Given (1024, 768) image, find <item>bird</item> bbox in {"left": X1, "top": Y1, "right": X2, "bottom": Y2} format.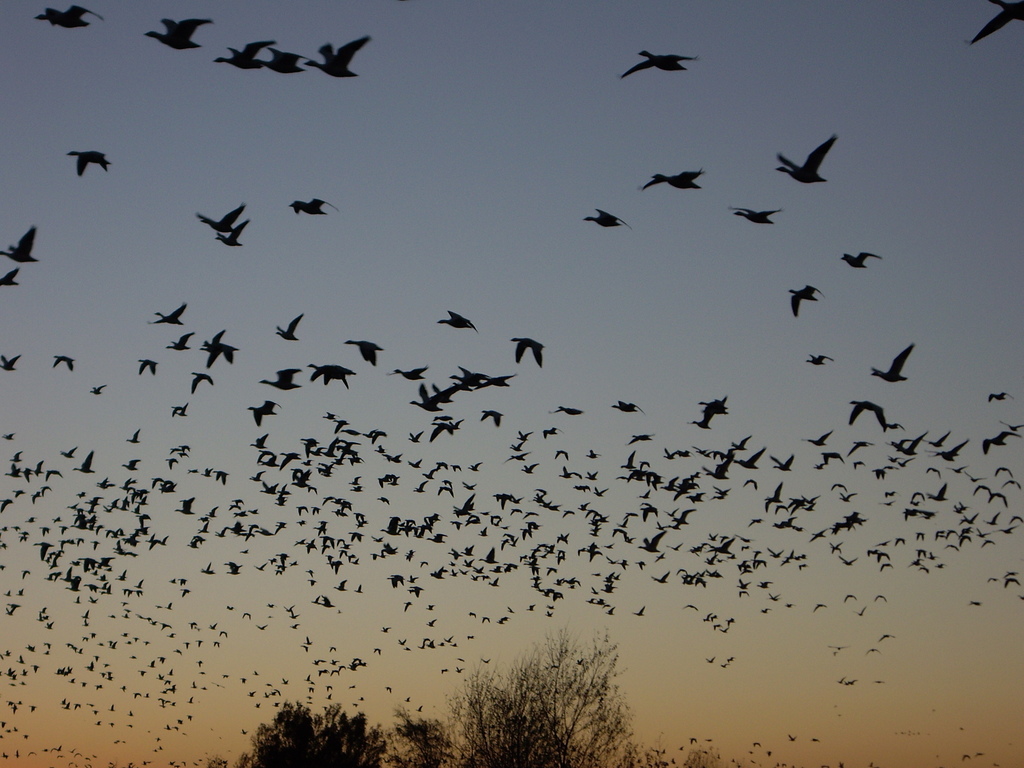
{"left": 873, "top": 467, "right": 886, "bottom": 478}.
